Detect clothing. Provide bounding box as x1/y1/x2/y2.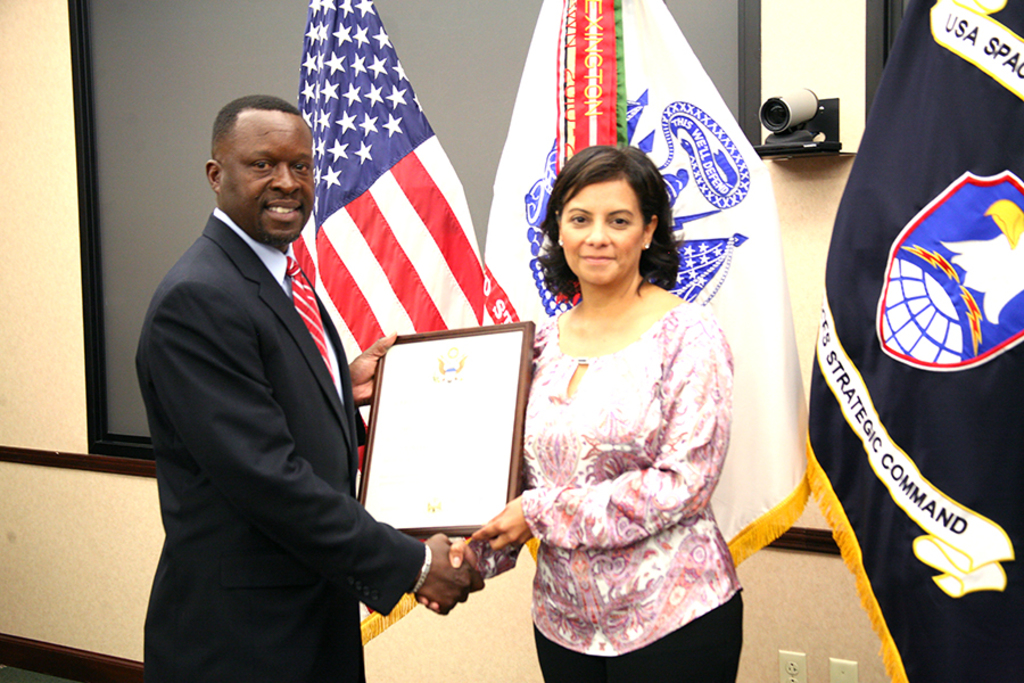
497/246/746/648.
